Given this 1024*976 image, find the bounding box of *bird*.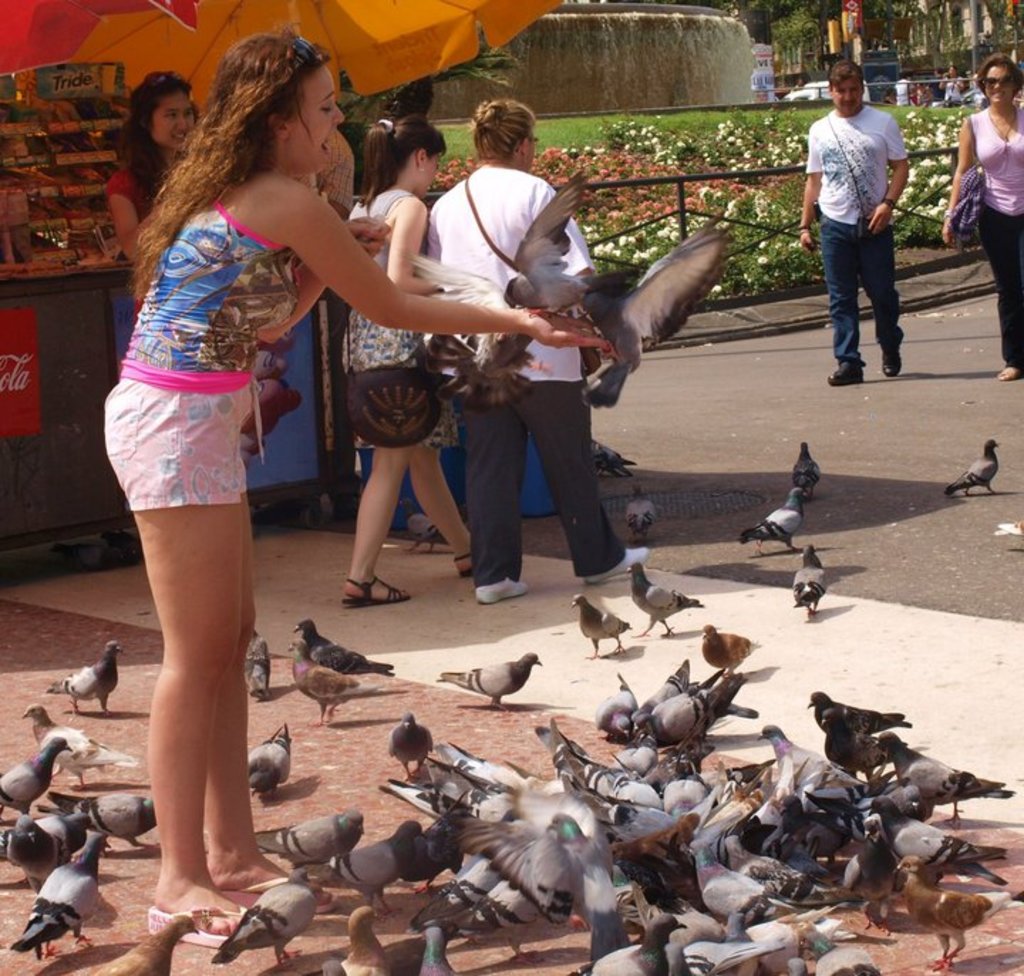
rect(732, 484, 811, 549).
